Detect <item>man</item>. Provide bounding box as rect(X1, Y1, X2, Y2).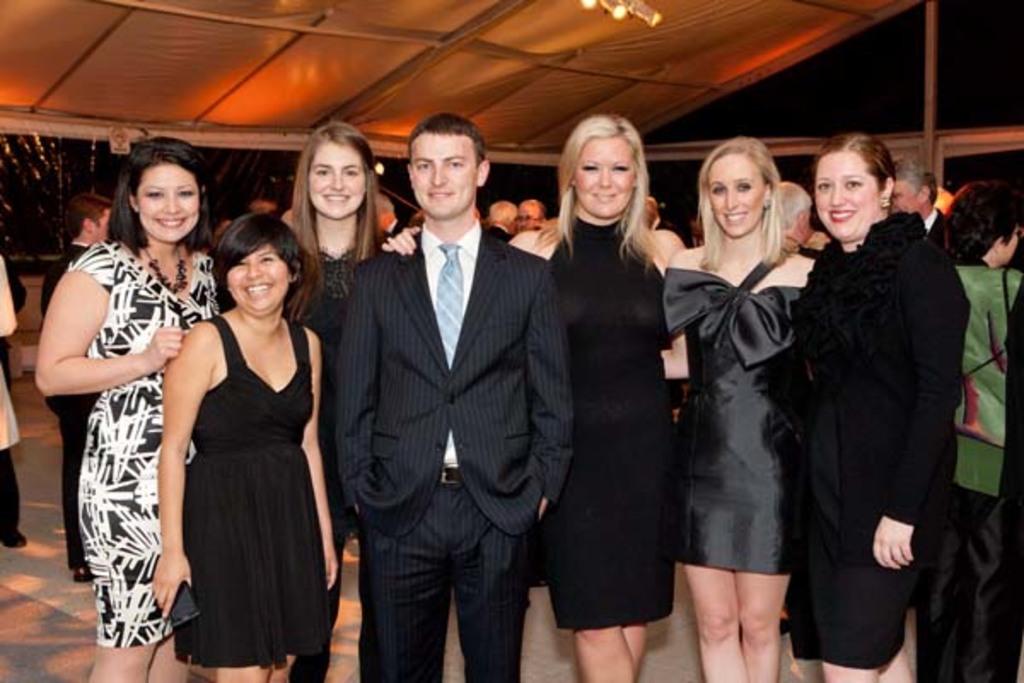
rect(512, 198, 585, 237).
